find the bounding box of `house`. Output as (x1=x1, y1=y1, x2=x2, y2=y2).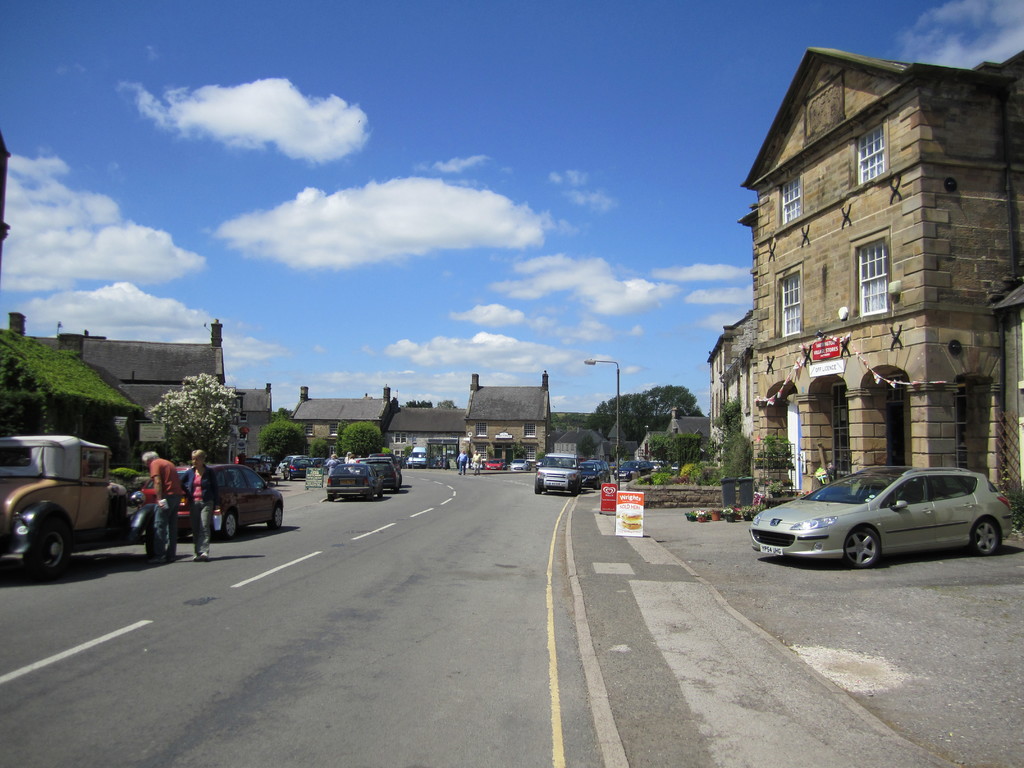
(x1=461, y1=367, x2=554, y2=462).
